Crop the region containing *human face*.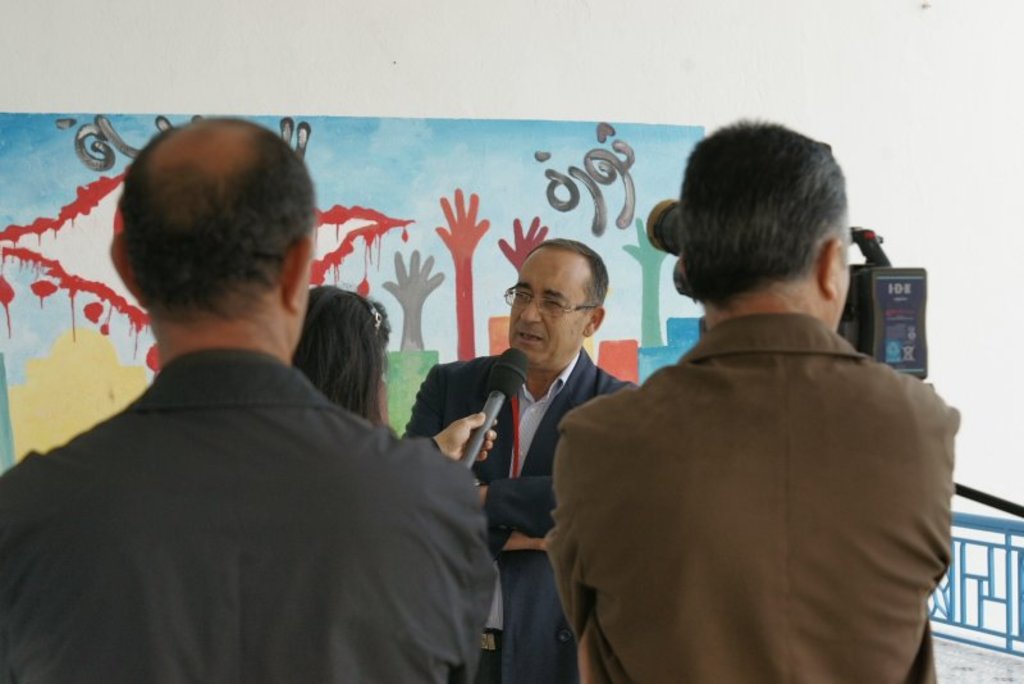
Crop region: <bbox>508, 242, 582, 361</bbox>.
